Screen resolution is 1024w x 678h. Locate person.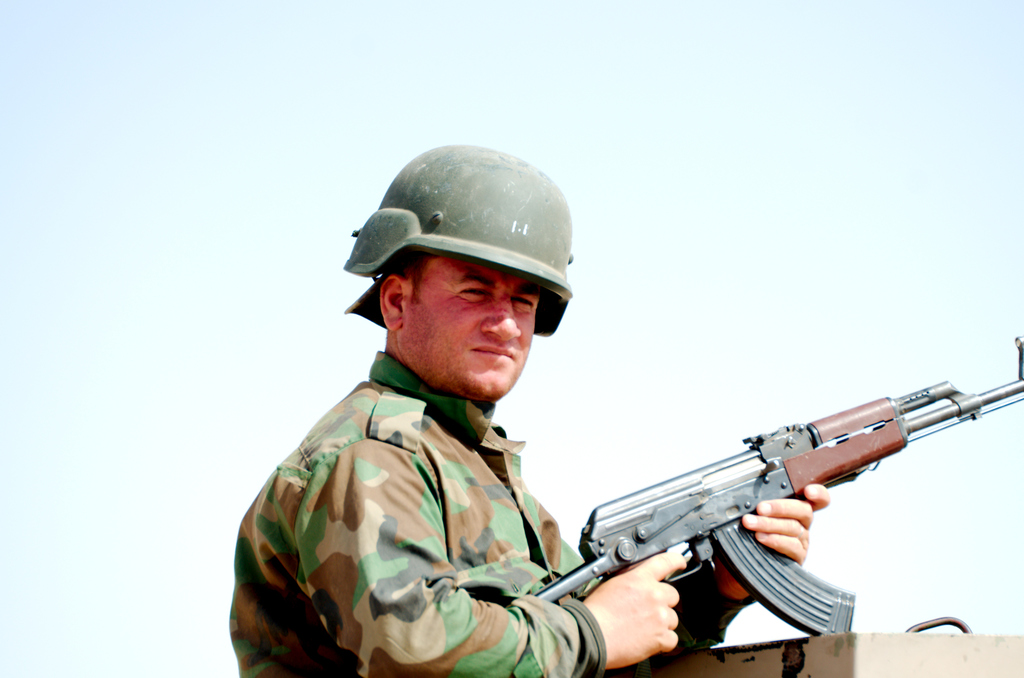
[left=229, top=141, right=831, bottom=677].
